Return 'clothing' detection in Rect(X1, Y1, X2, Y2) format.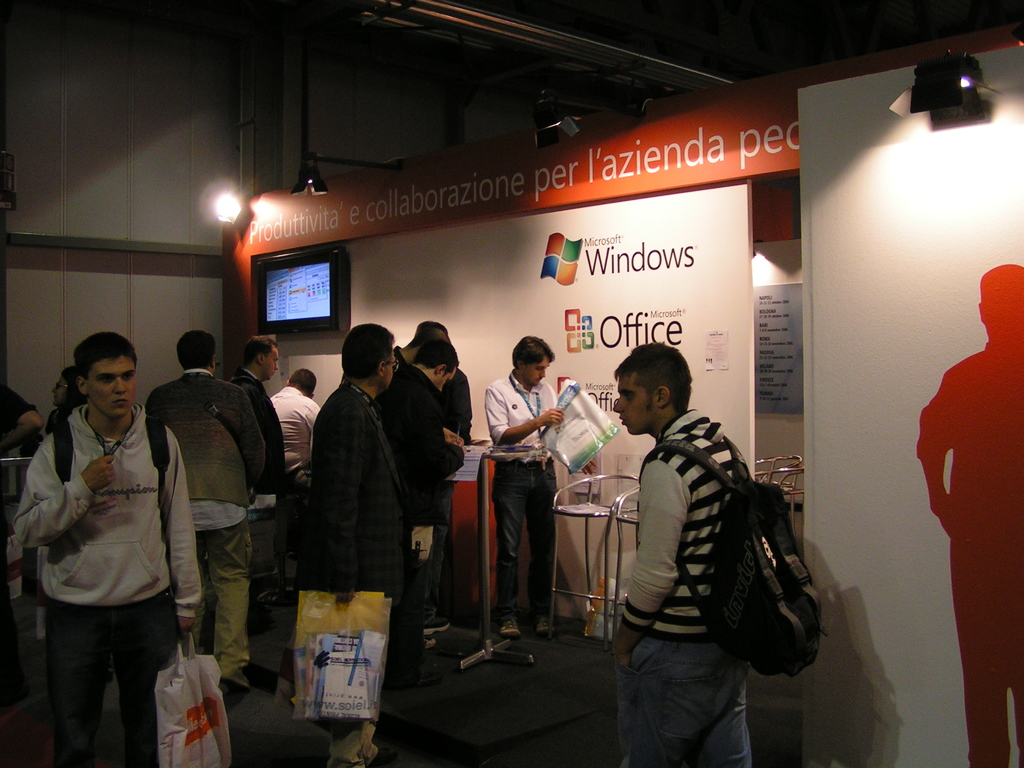
Rect(437, 369, 477, 454).
